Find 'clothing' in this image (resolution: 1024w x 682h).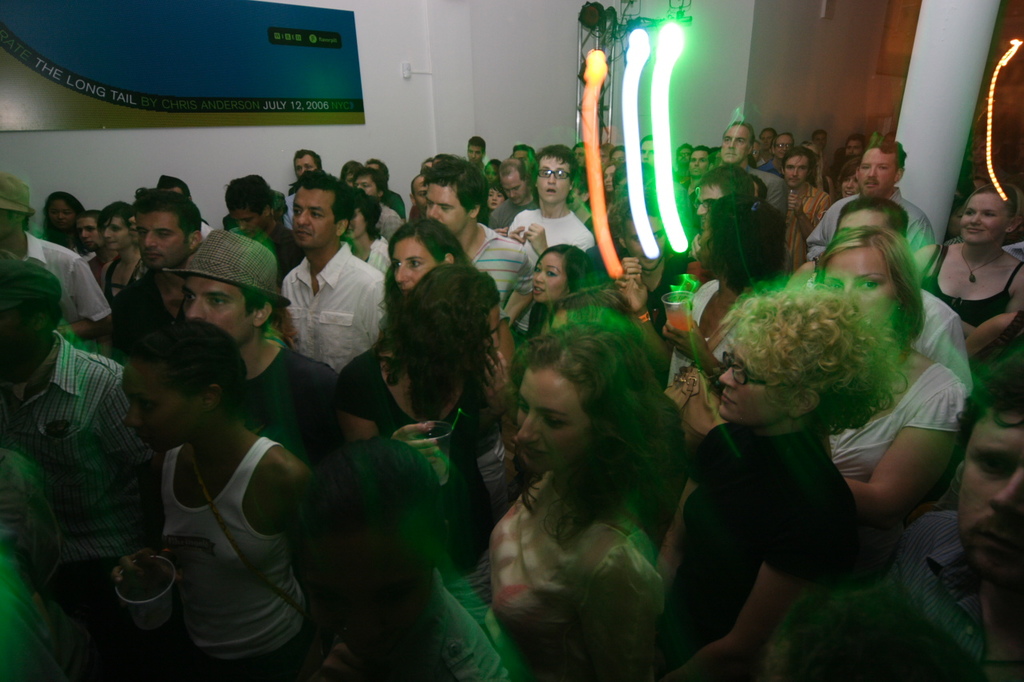
{"left": 238, "top": 221, "right": 309, "bottom": 273}.
